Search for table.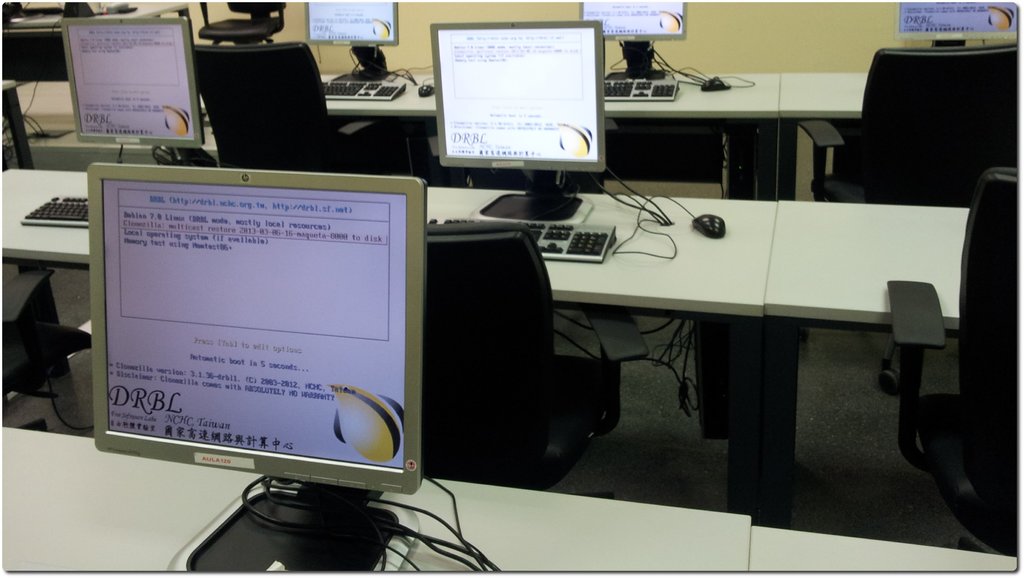
Found at 0, 168, 982, 352.
